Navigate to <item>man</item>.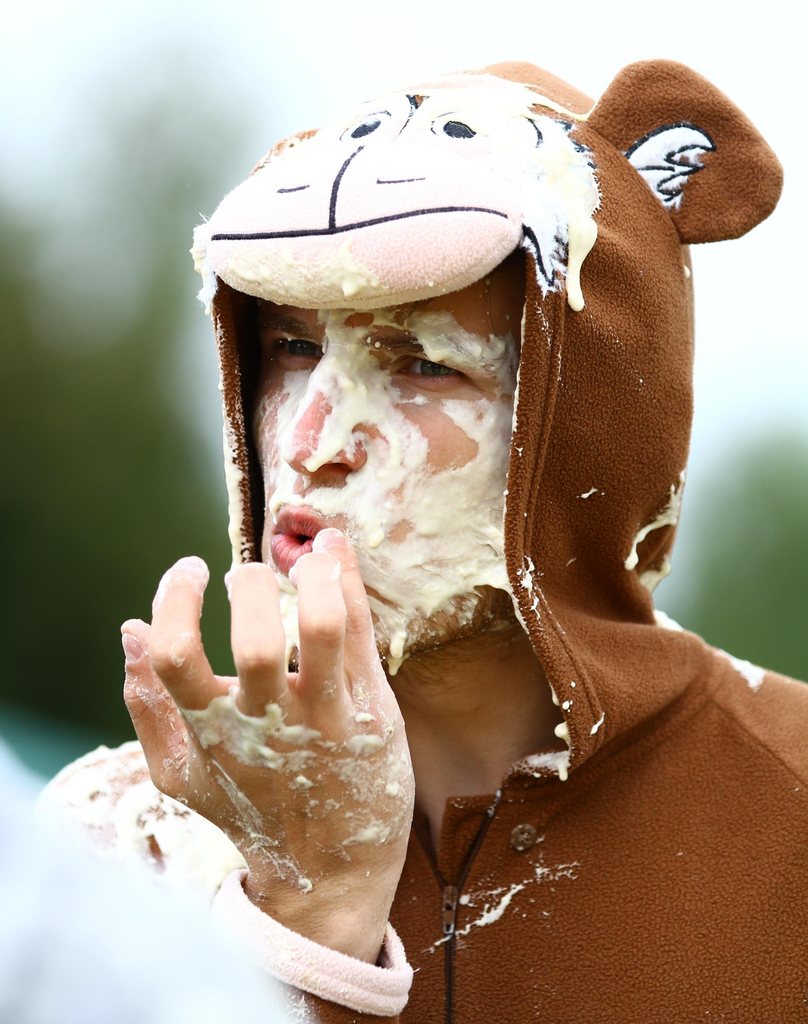
Navigation target: (20,45,802,1019).
